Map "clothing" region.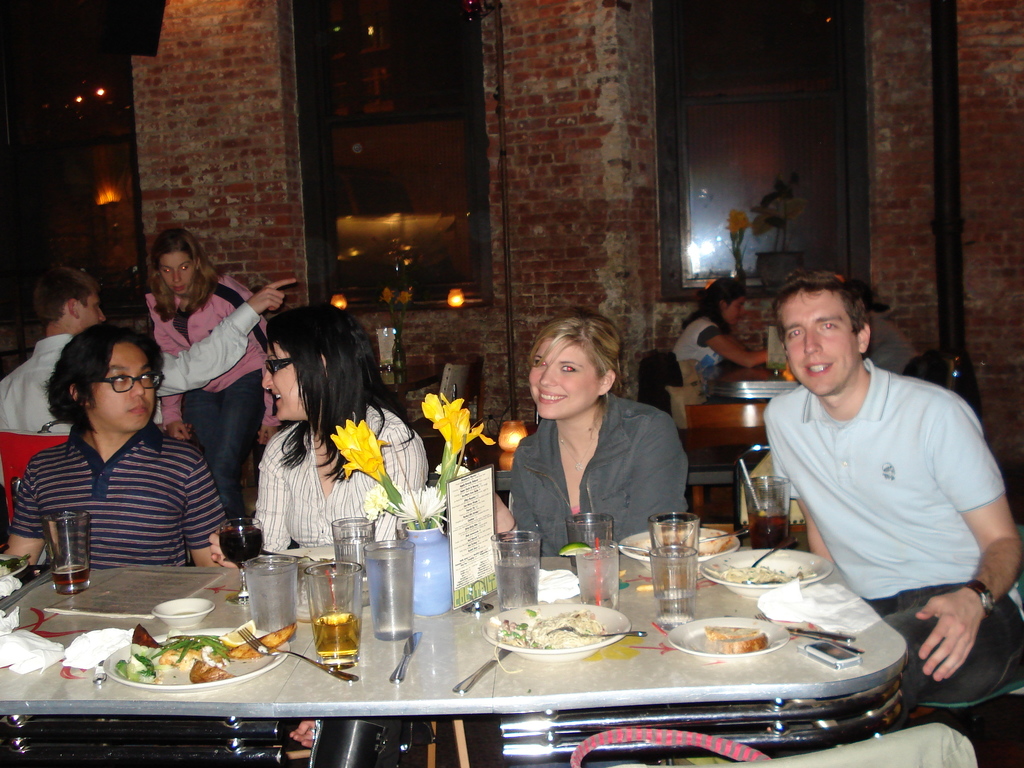
Mapped to 143/273/280/495.
